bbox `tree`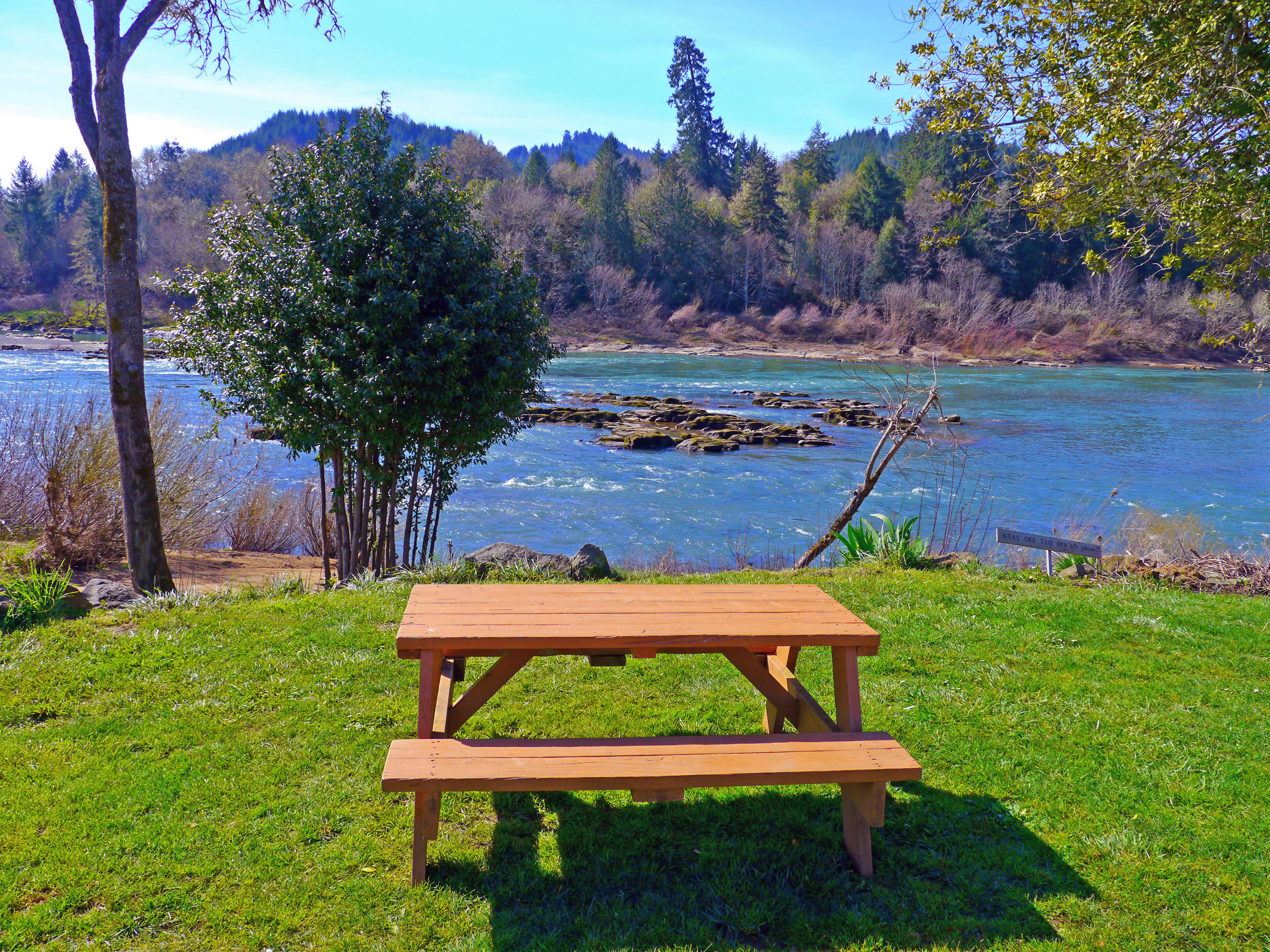
box=[281, 47, 306, 95]
